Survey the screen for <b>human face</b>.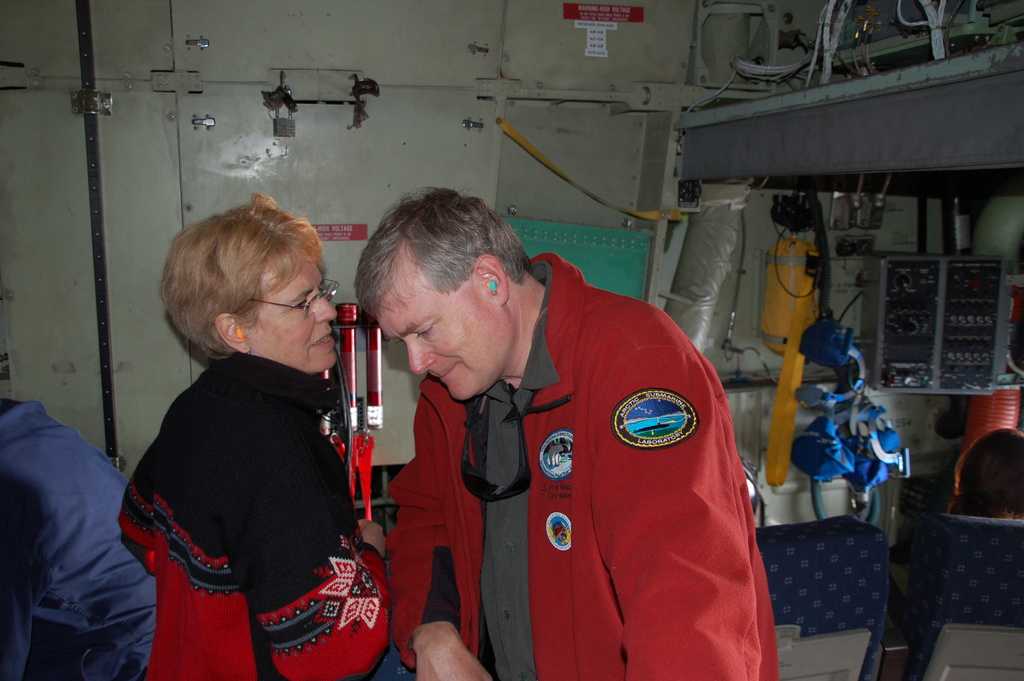
Survey found: (376,290,481,397).
